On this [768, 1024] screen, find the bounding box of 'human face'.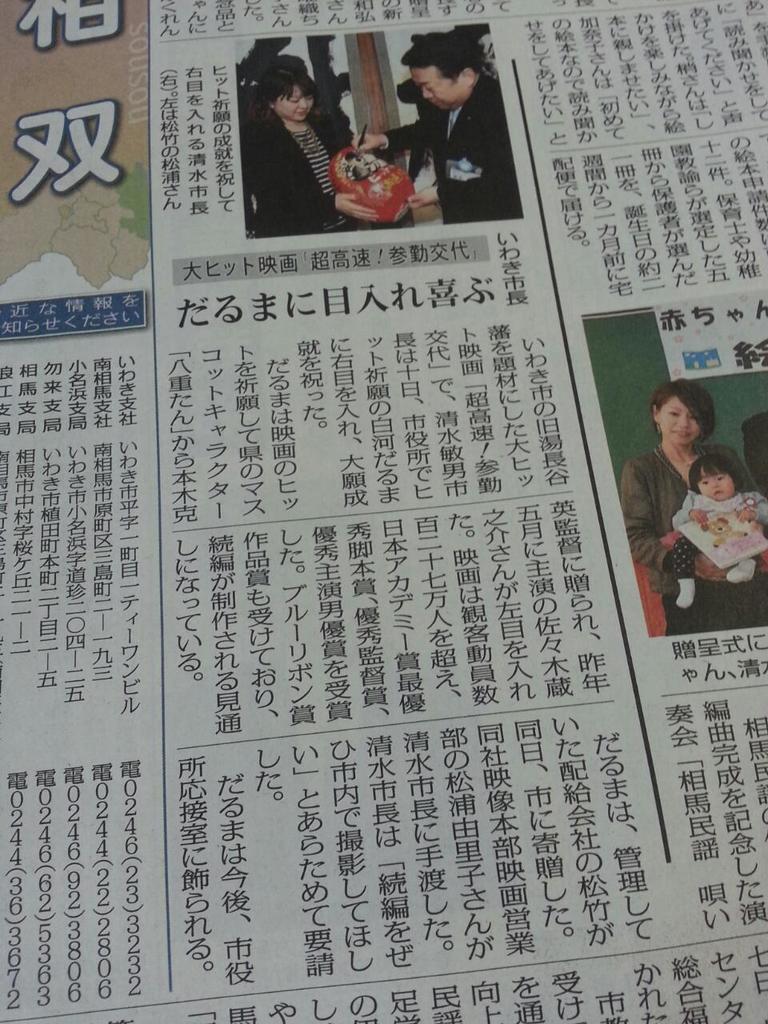
Bounding box: <box>691,452,735,502</box>.
